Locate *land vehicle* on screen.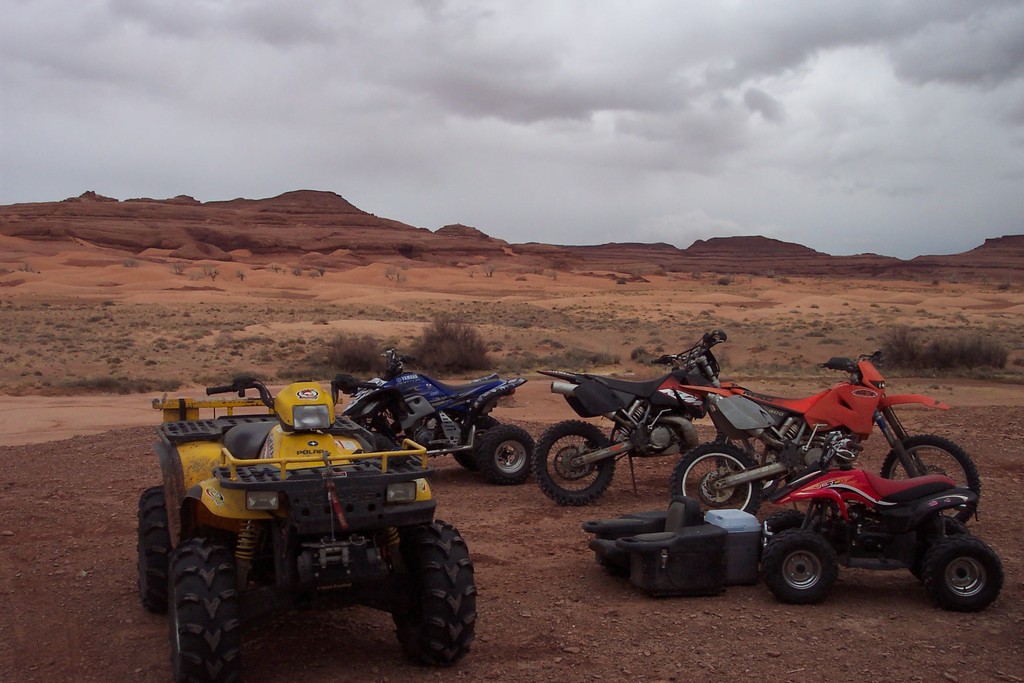
On screen at [x1=531, y1=331, x2=729, y2=509].
